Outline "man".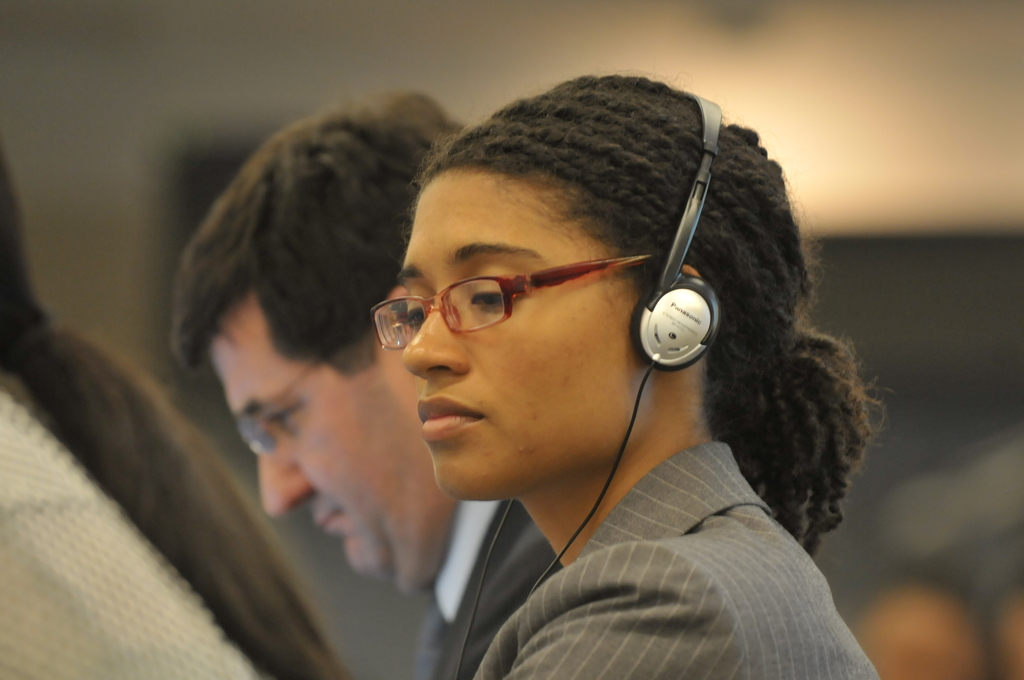
Outline: (168,92,563,679).
